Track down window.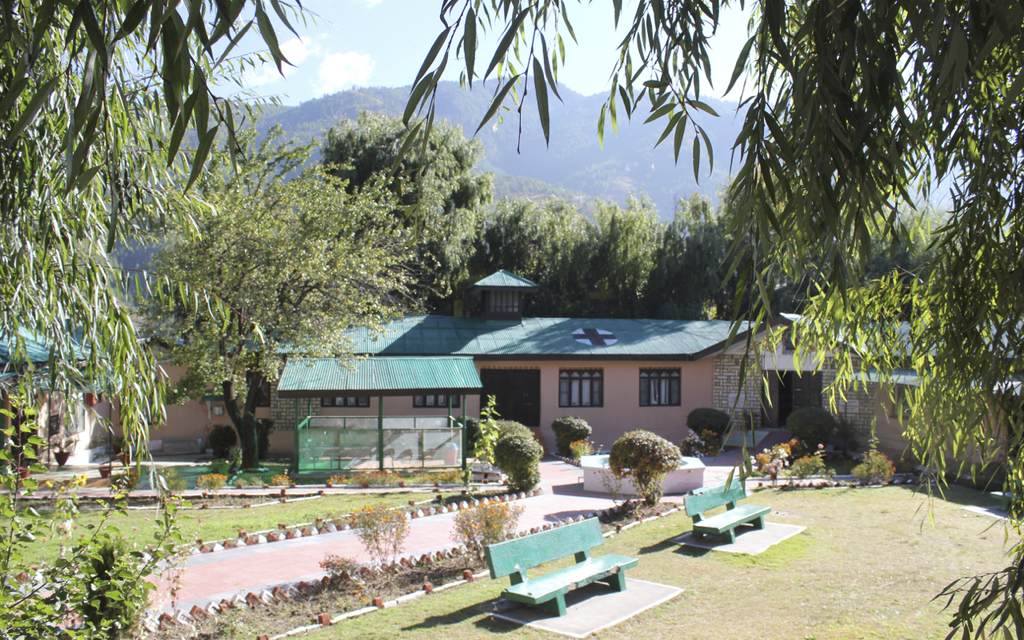
Tracked to 626 357 690 416.
